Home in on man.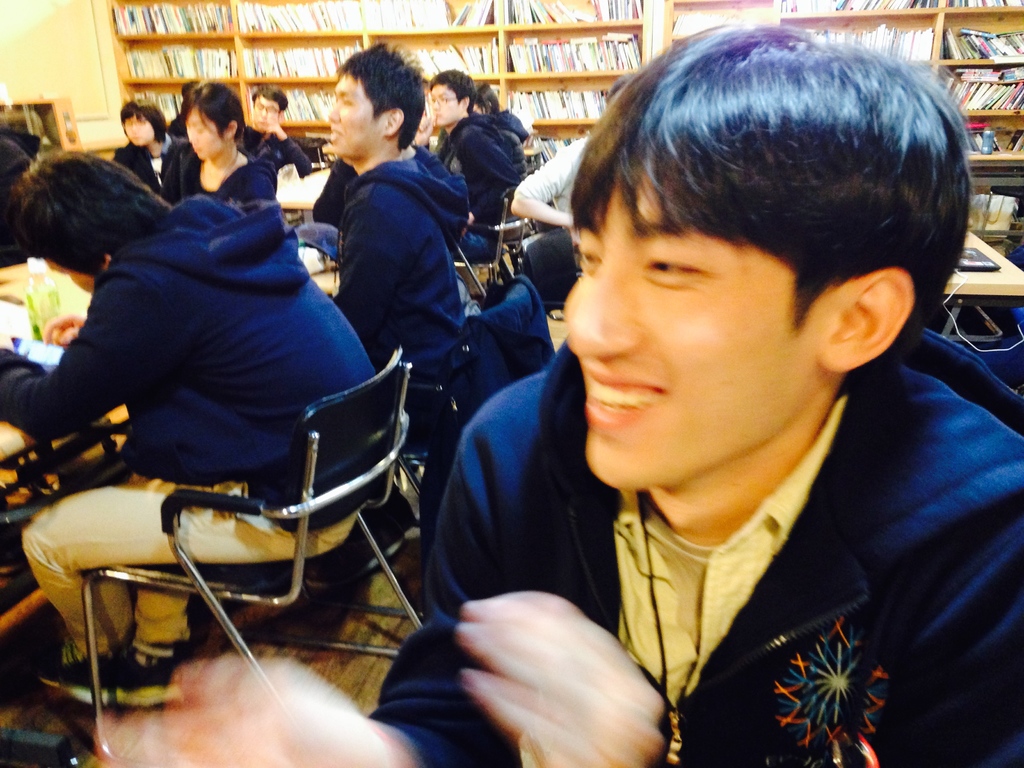
Homed in at pyautogui.locateOnScreen(351, 30, 1023, 763).
